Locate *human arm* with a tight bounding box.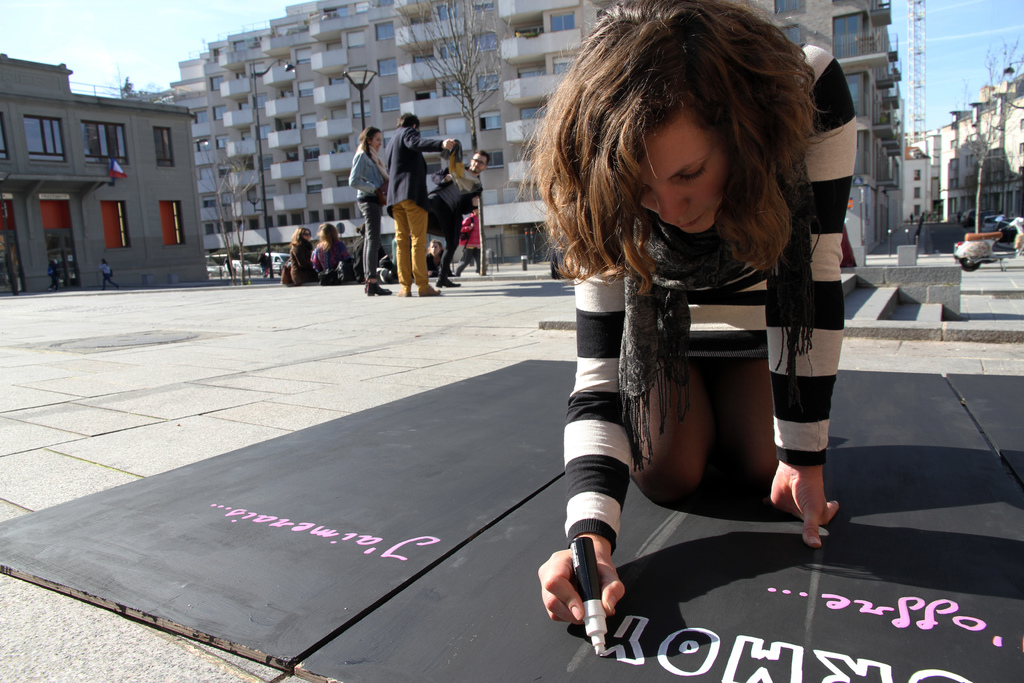
[100,261,108,270].
